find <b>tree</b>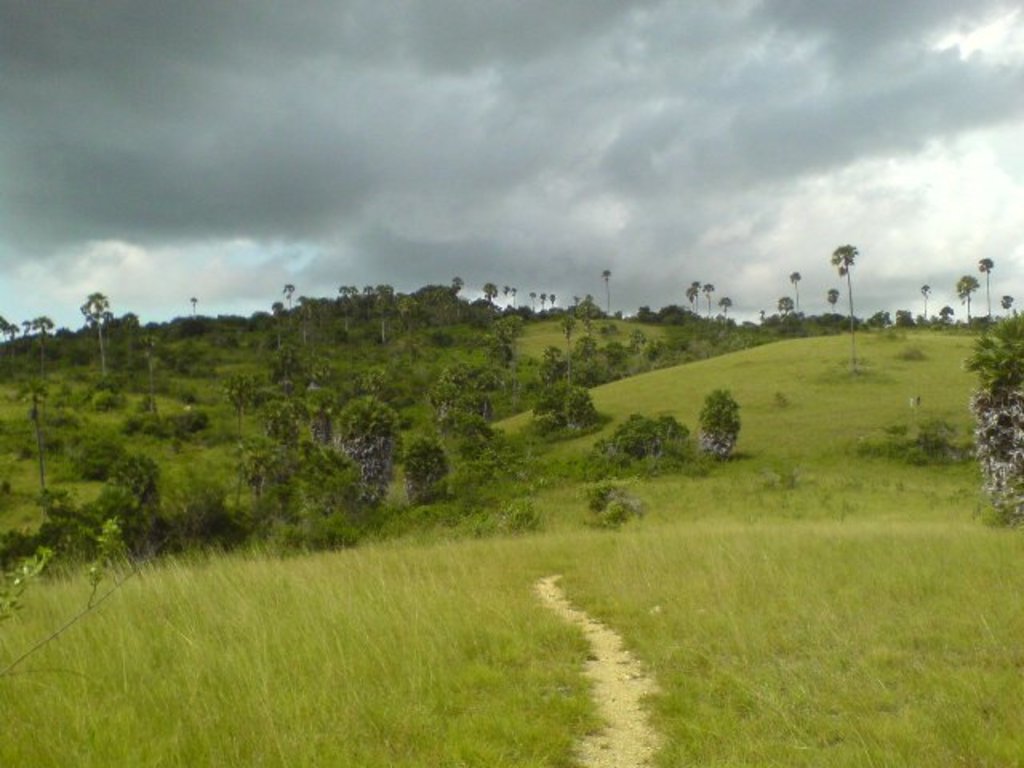
957, 269, 974, 328
